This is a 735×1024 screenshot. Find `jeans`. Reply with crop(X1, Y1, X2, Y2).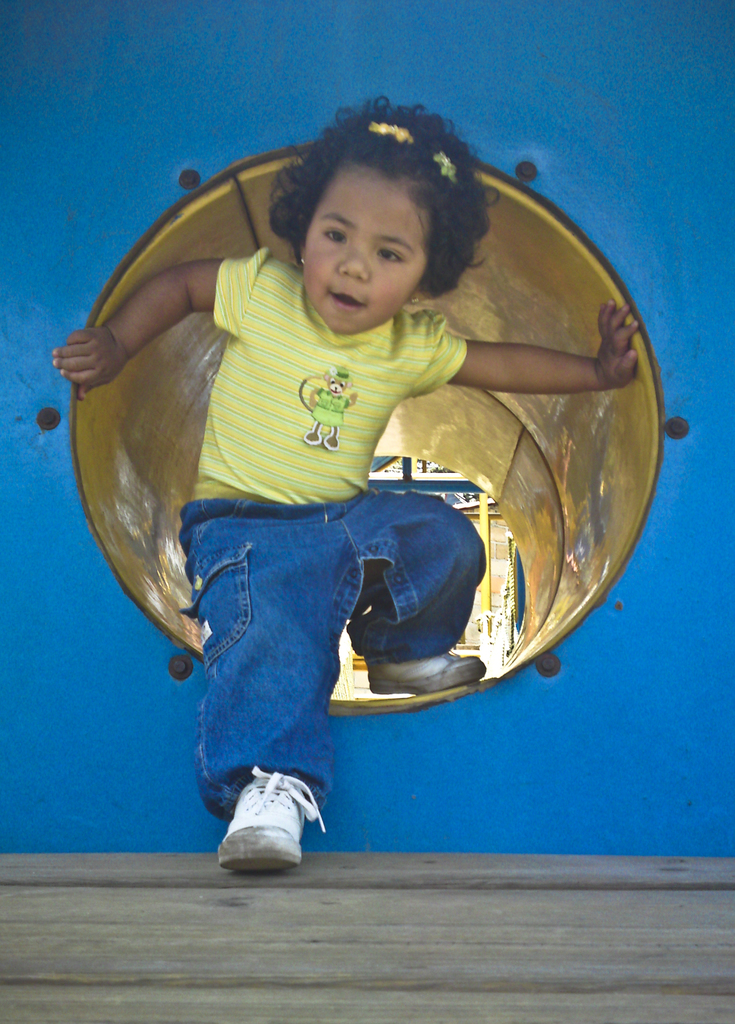
crop(175, 484, 485, 823).
